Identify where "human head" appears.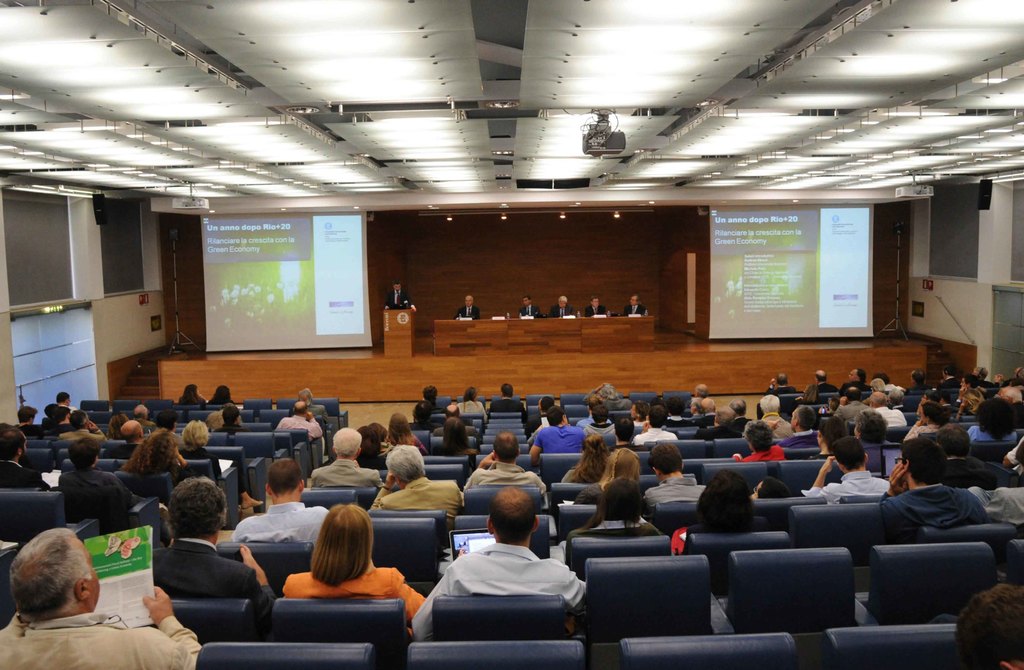
Appears at box(788, 404, 816, 431).
